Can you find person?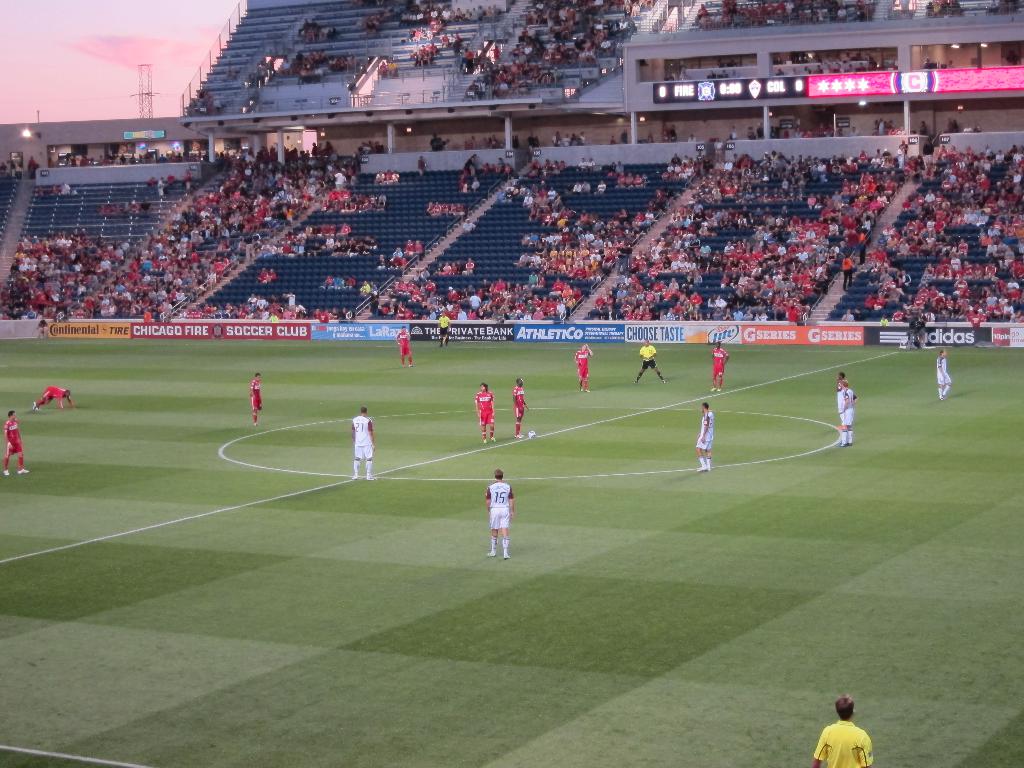
Yes, bounding box: {"left": 572, "top": 342, "right": 593, "bottom": 394}.
